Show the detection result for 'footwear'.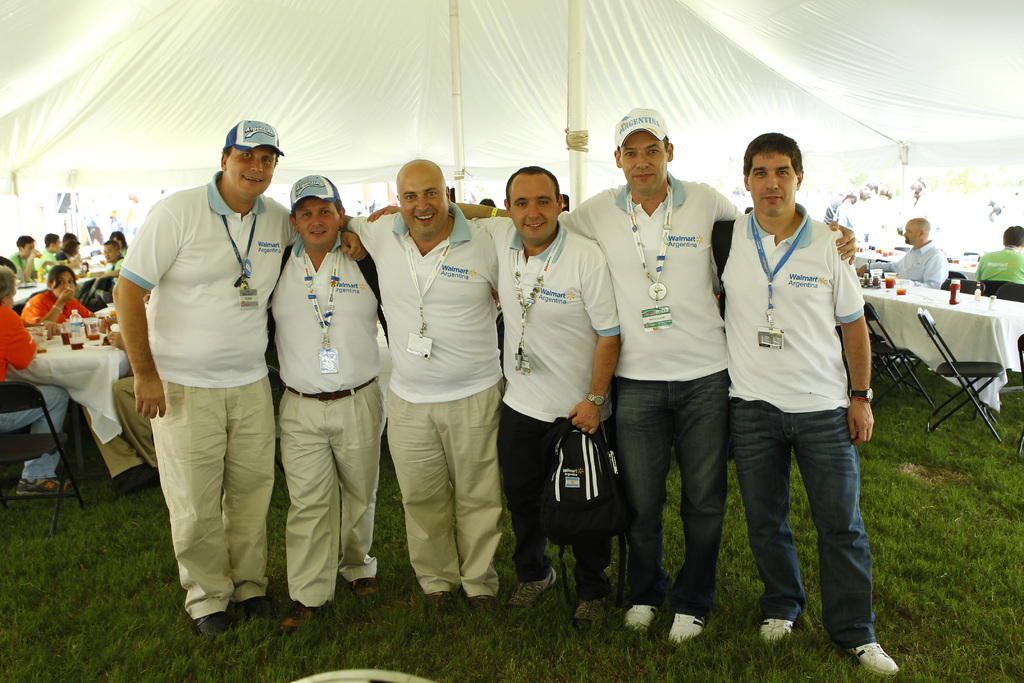
[left=755, top=609, right=792, bottom=649].
